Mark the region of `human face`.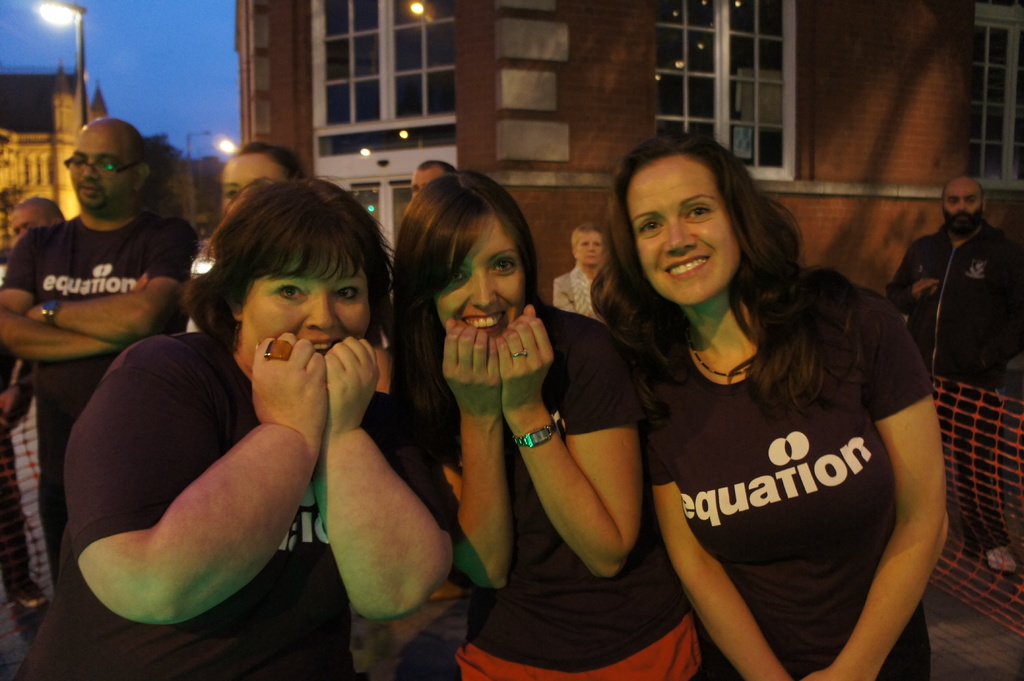
Region: 627:164:745:308.
